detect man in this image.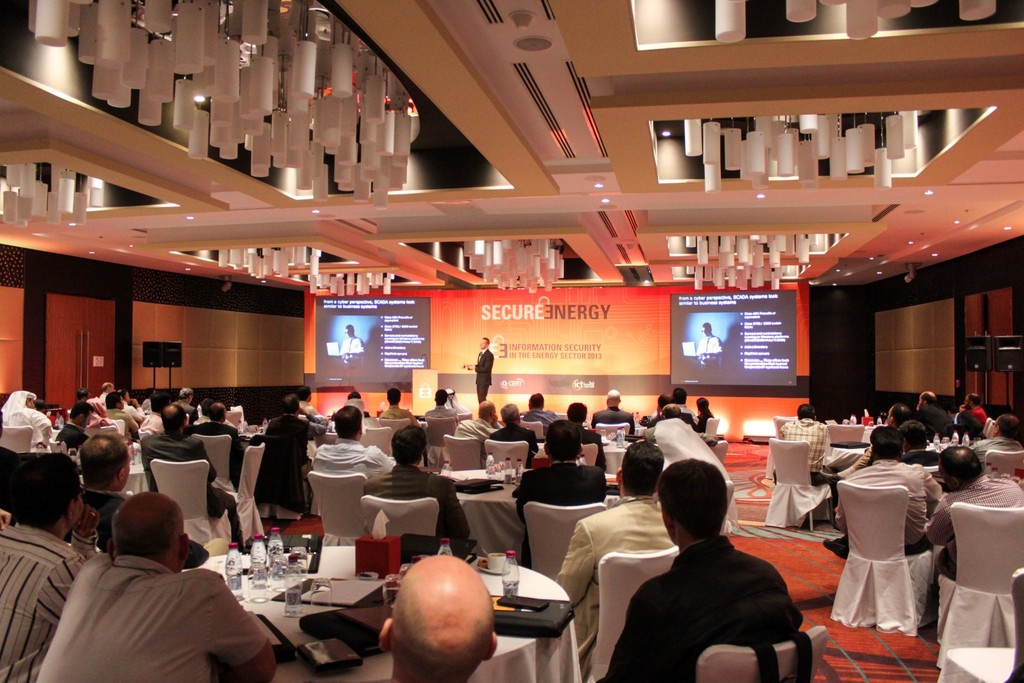
Detection: bbox=(973, 415, 1023, 462).
